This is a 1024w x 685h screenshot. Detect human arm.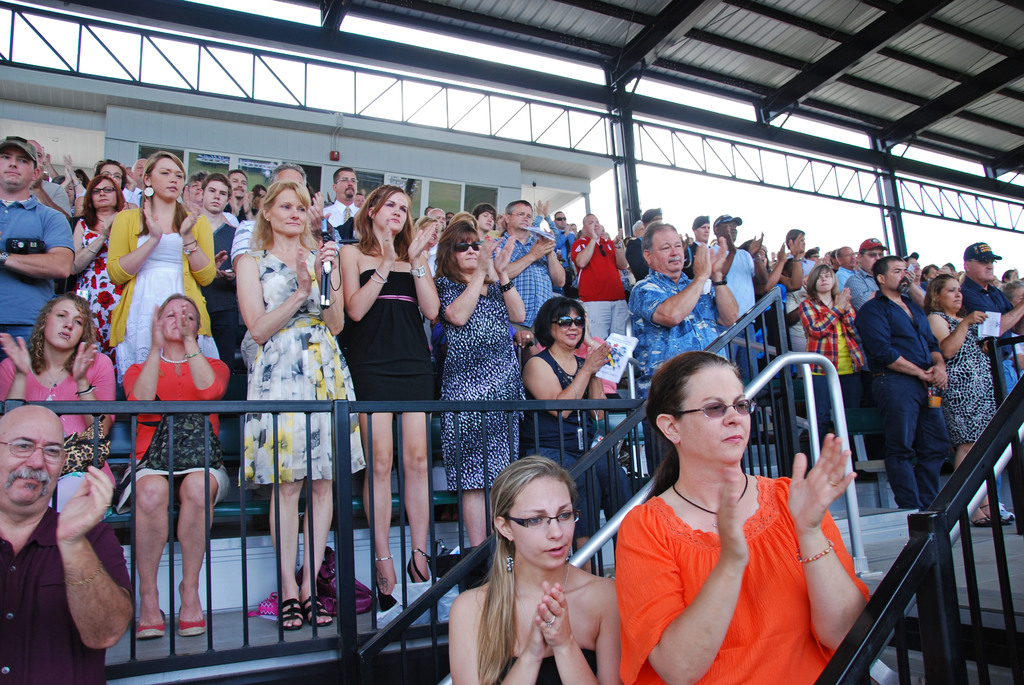
{"left": 239, "top": 228, "right": 339, "bottom": 341}.
